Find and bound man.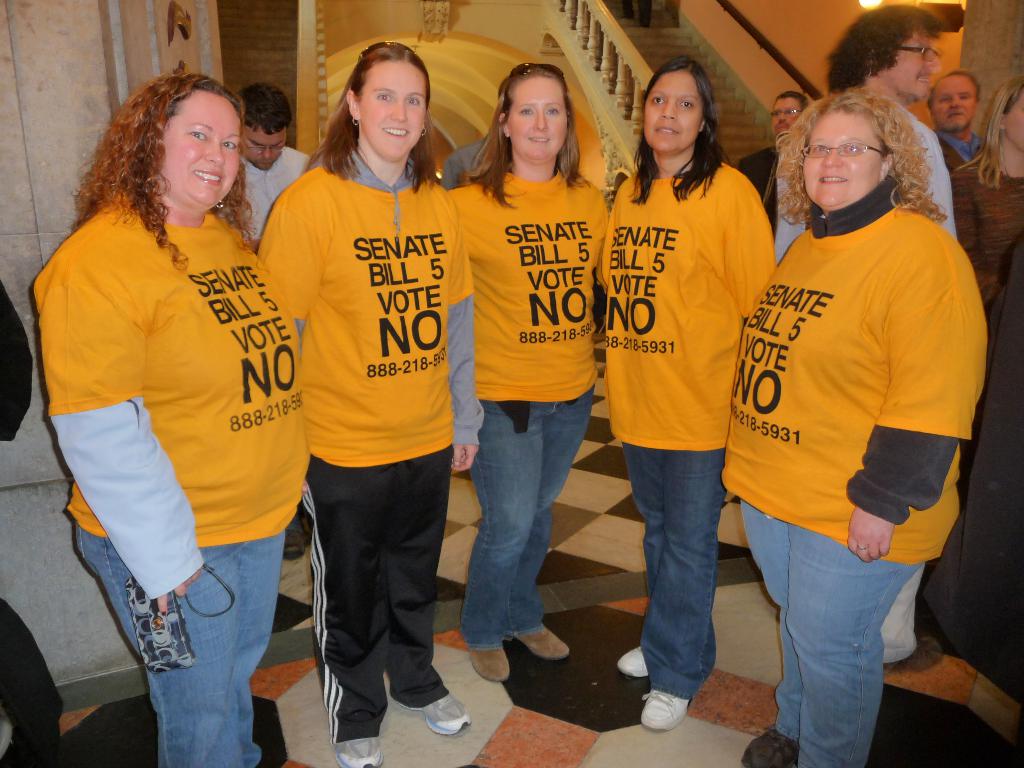
Bound: 768:0:963:669.
